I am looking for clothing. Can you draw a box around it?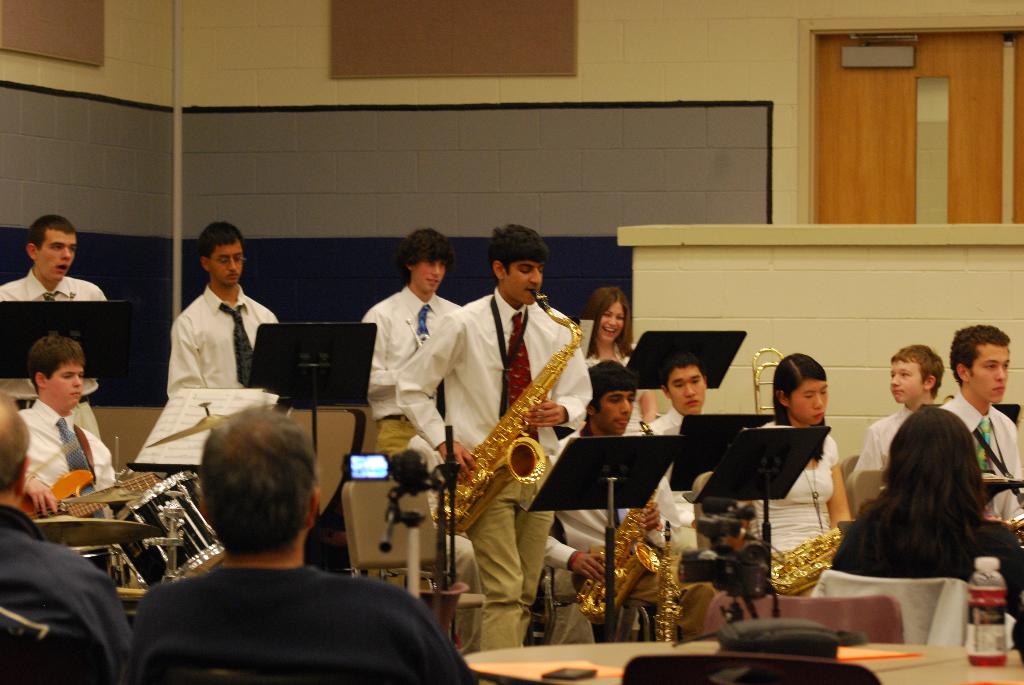
Sure, the bounding box is Rect(358, 286, 458, 462).
